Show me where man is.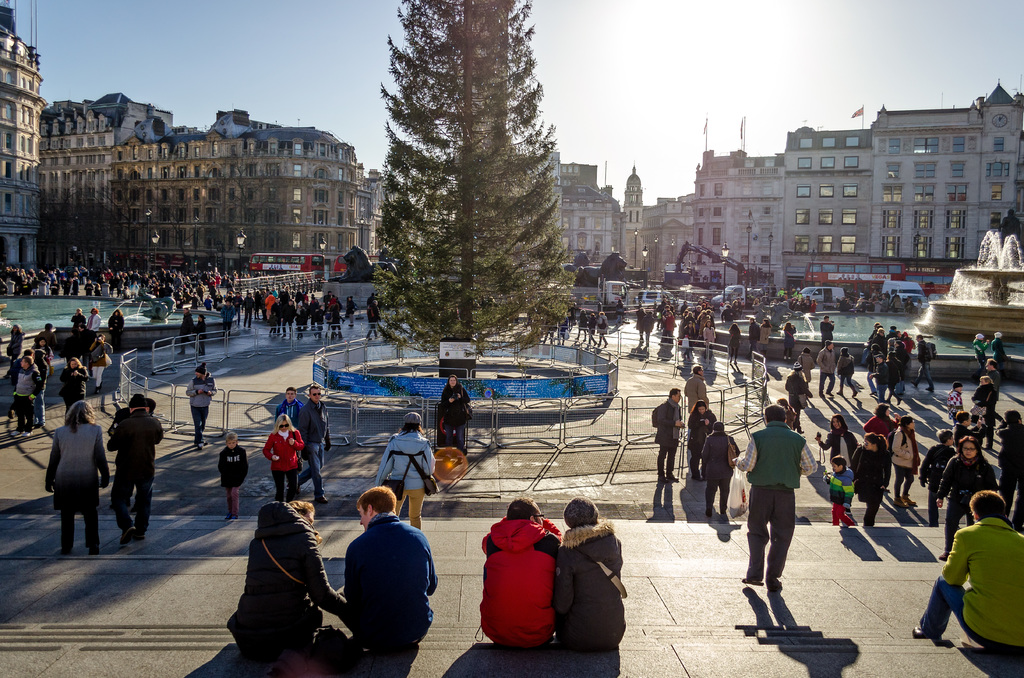
man is at 909,489,1023,655.
